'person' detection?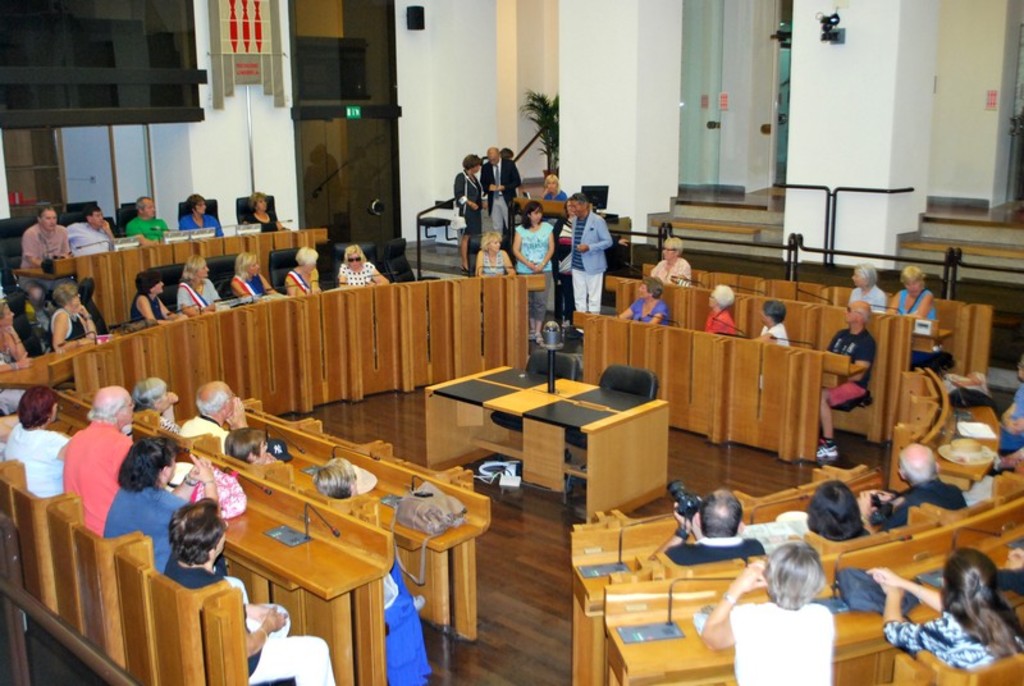
x1=4 y1=389 x2=77 y2=494
